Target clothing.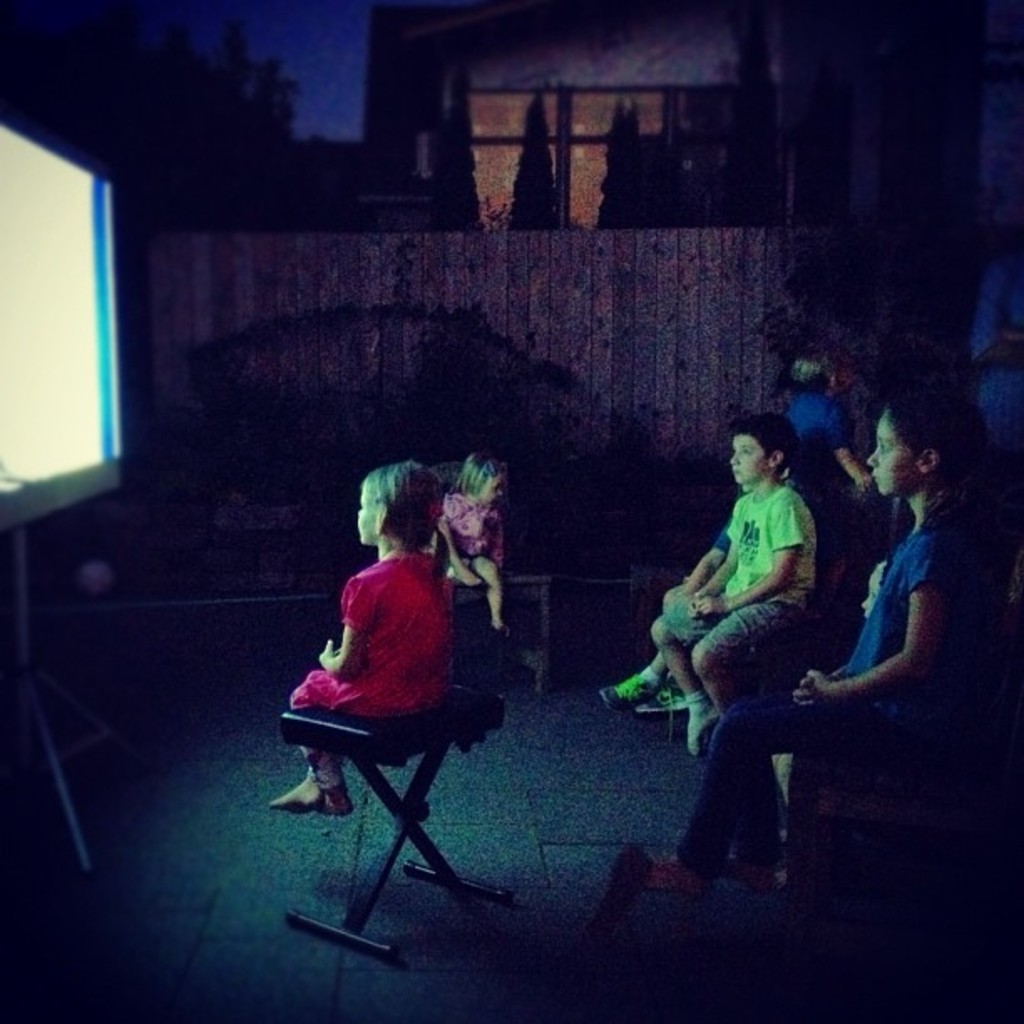
Target region: (686, 530, 733, 589).
